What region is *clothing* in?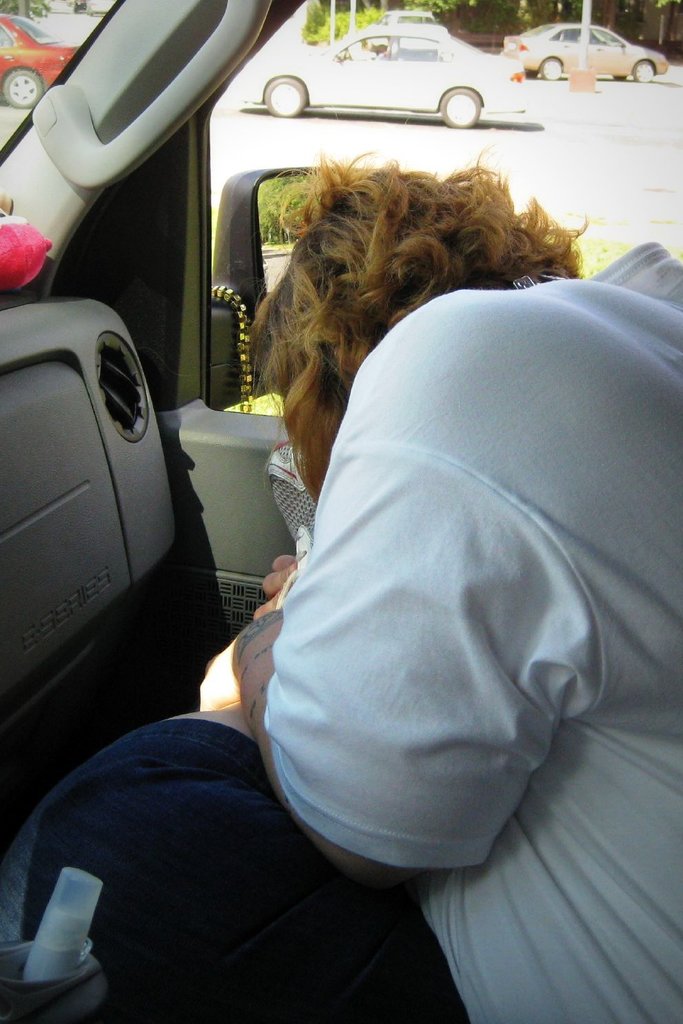
(124,210,653,983).
